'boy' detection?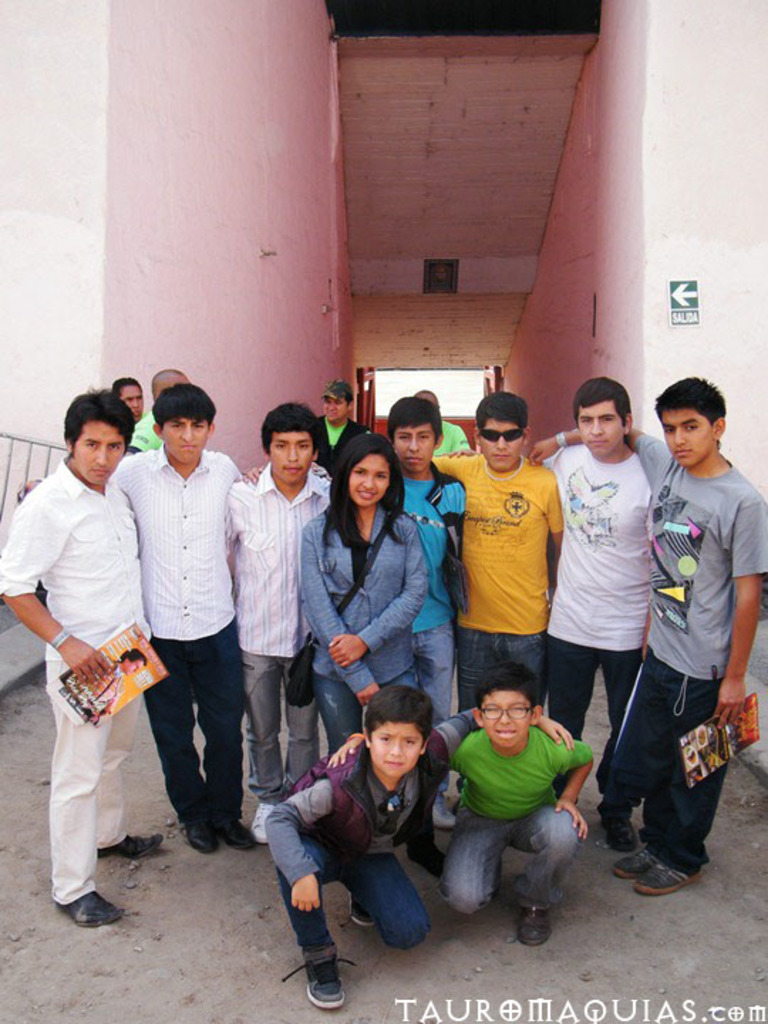
rect(0, 388, 164, 929)
